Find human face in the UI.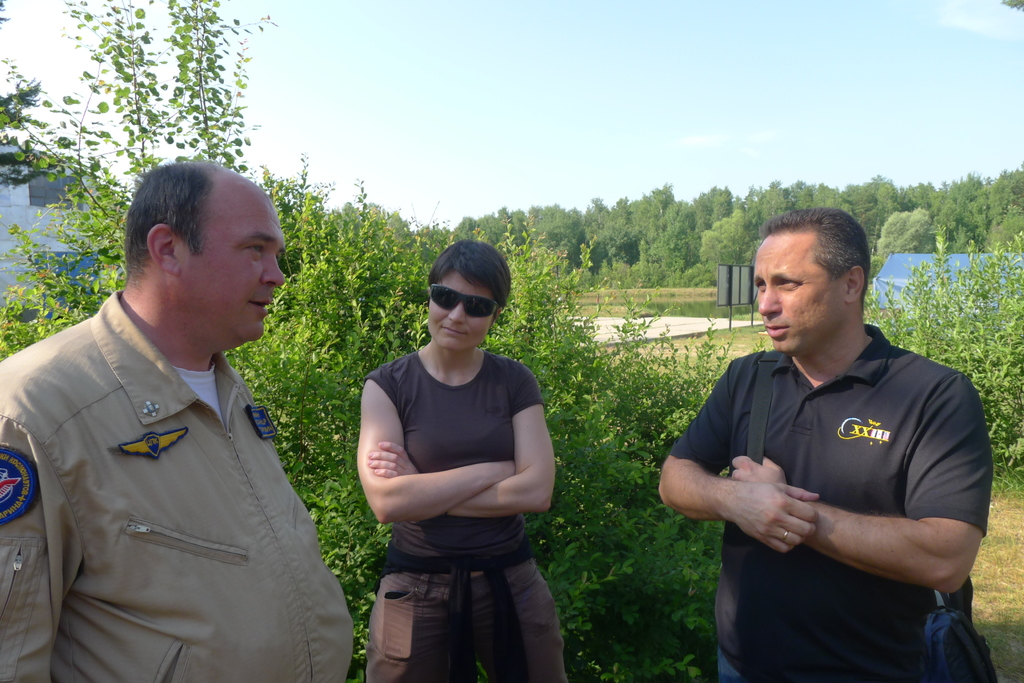
UI element at bbox(755, 232, 846, 351).
